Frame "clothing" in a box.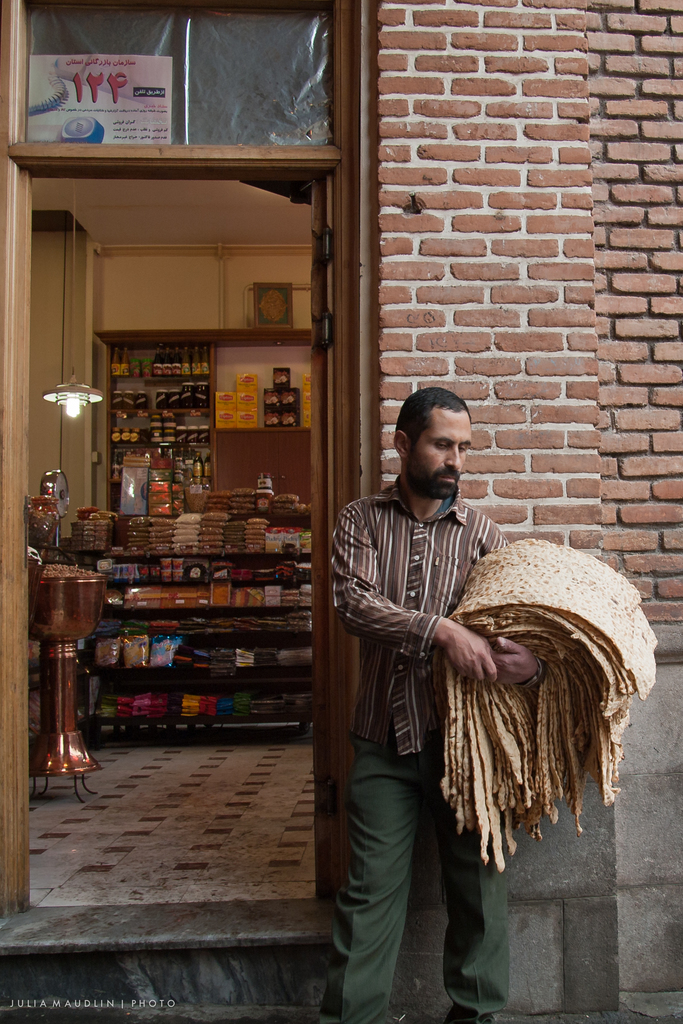
crop(322, 408, 534, 967).
